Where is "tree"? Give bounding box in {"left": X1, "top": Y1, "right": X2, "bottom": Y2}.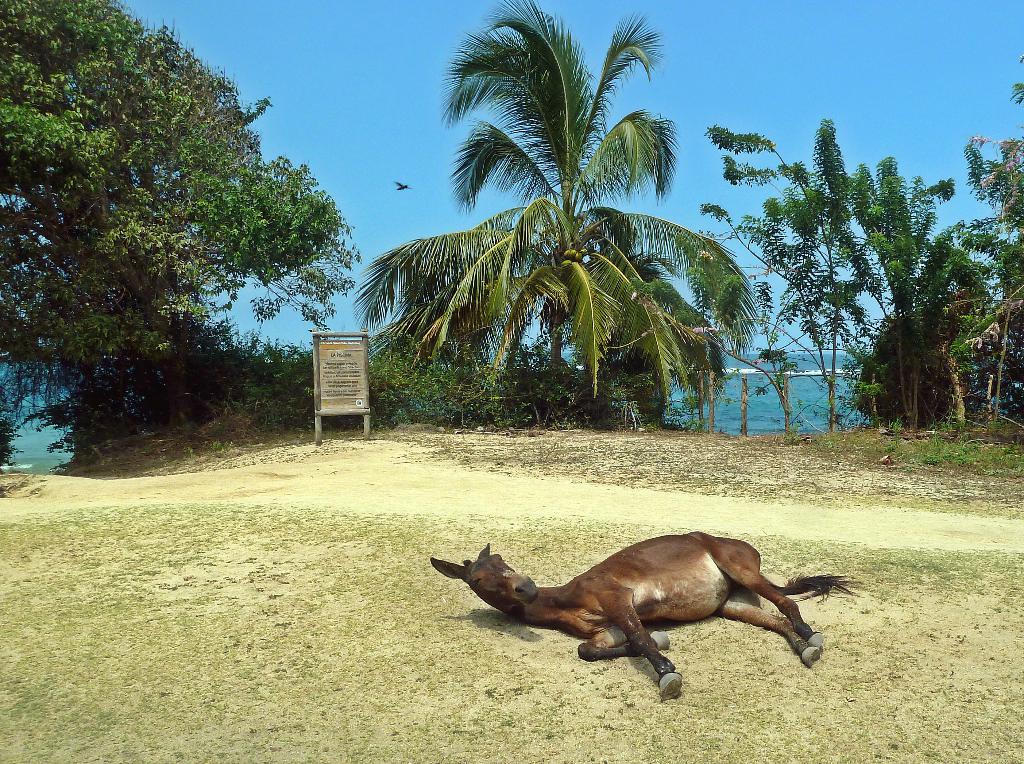
{"left": 364, "top": 0, "right": 759, "bottom": 437}.
